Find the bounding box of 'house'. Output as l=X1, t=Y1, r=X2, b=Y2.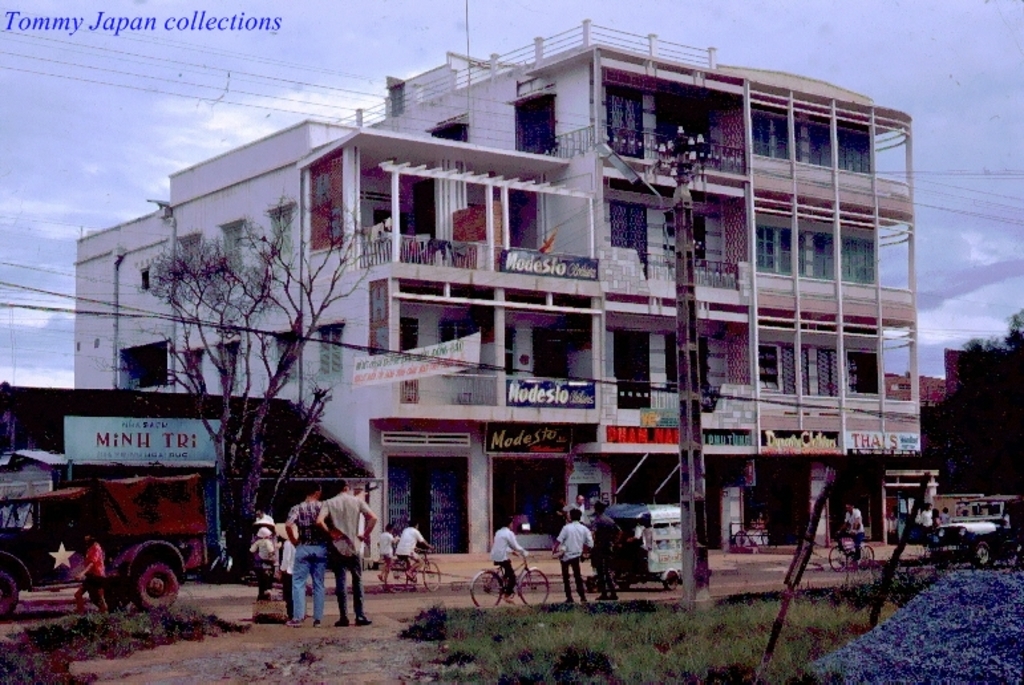
l=709, t=68, r=928, b=552.
